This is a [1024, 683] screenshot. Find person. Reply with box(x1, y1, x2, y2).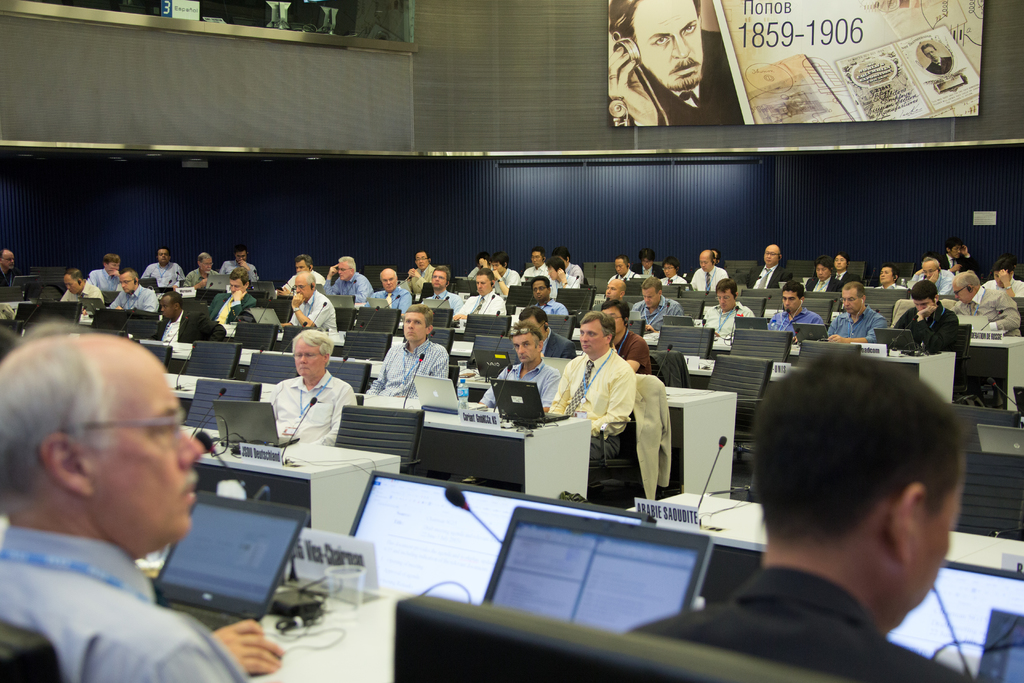
box(88, 252, 124, 291).
